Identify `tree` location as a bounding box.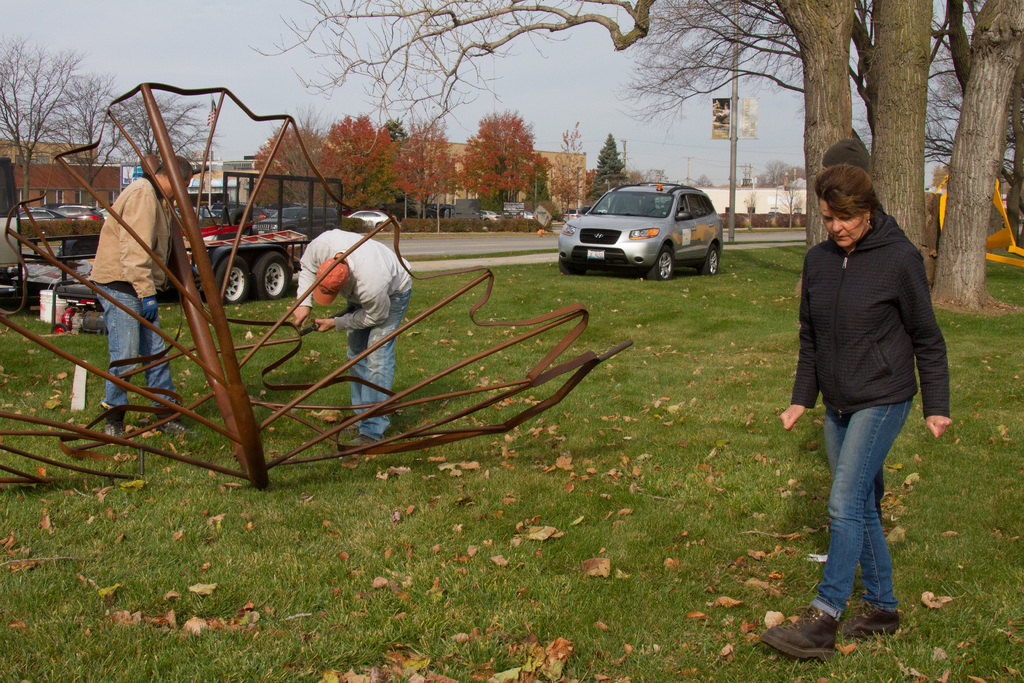
pyautogui.locateOnScreen(691, 175, 719, 189).
